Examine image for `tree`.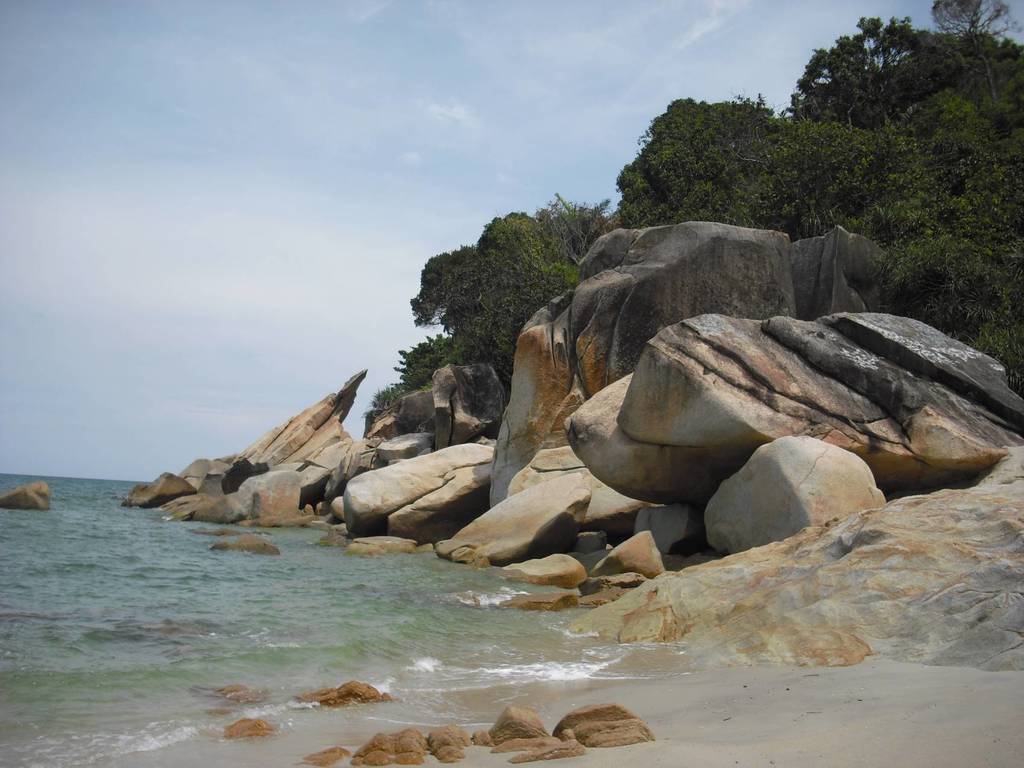
Examination result: {"left": 931, "top": 0, "right": 1012, "bottom": 54}.
